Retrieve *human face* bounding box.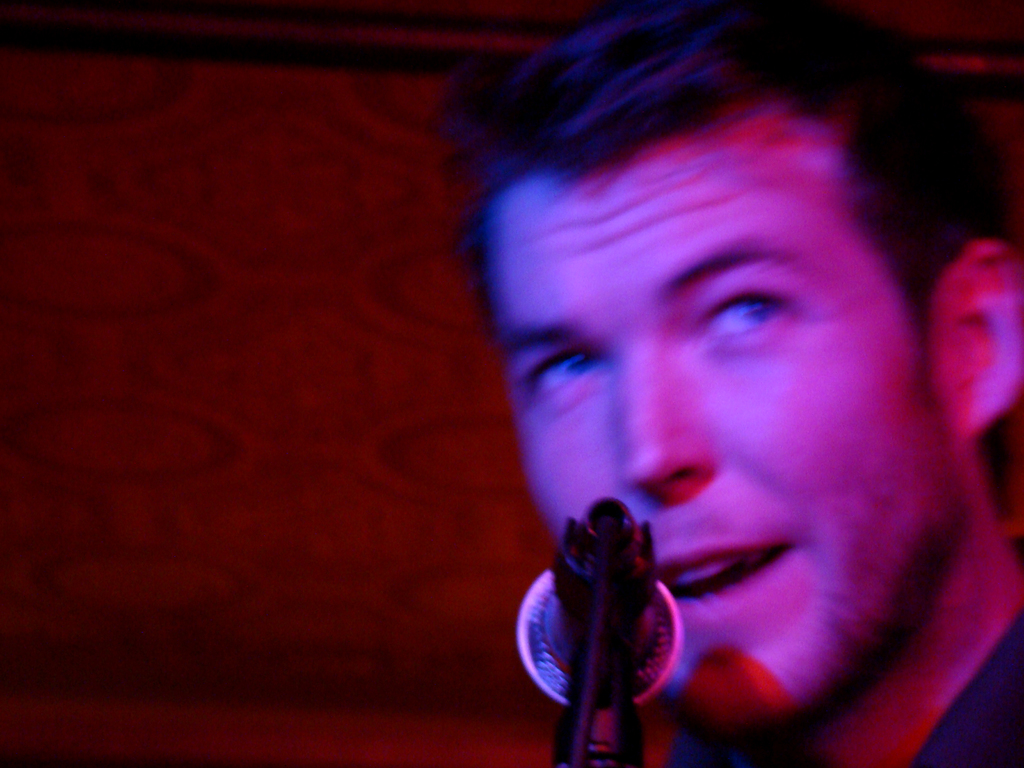
Bounding box: [458,12,973,684].
